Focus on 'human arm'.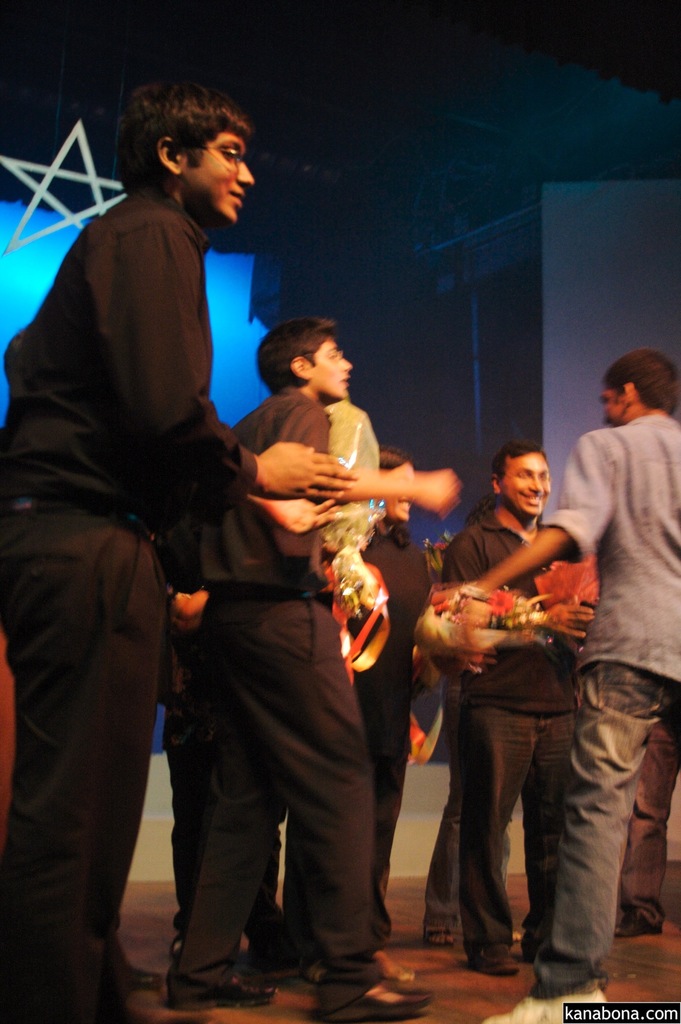
Focused at bbox(112, 217, 346, 495).
